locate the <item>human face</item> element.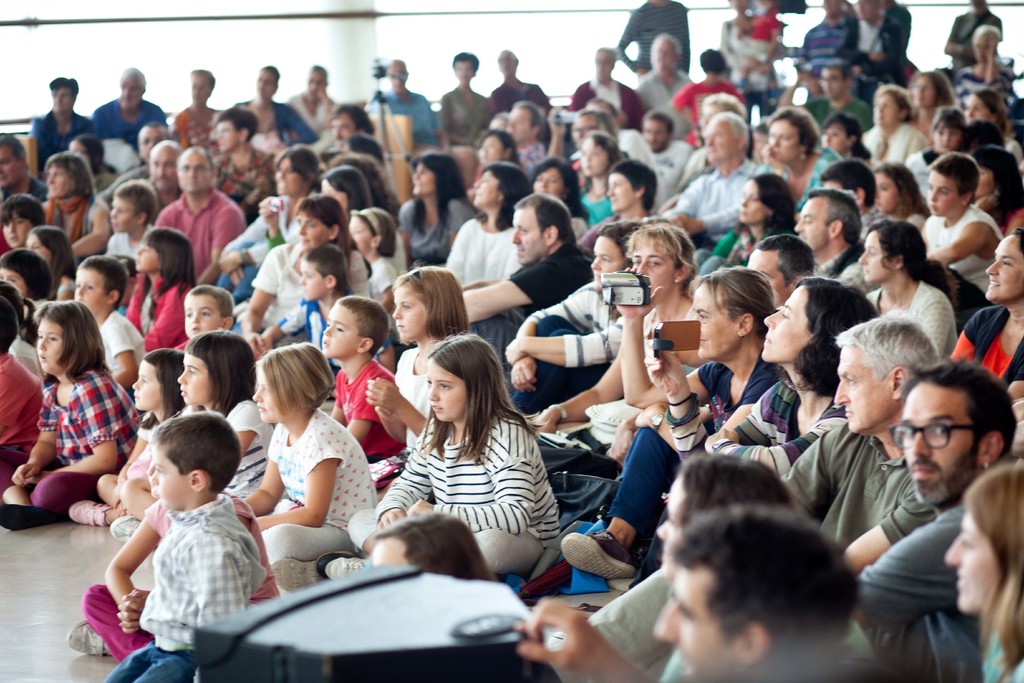
Element bbox: <box>655,566,733,682</box>.
